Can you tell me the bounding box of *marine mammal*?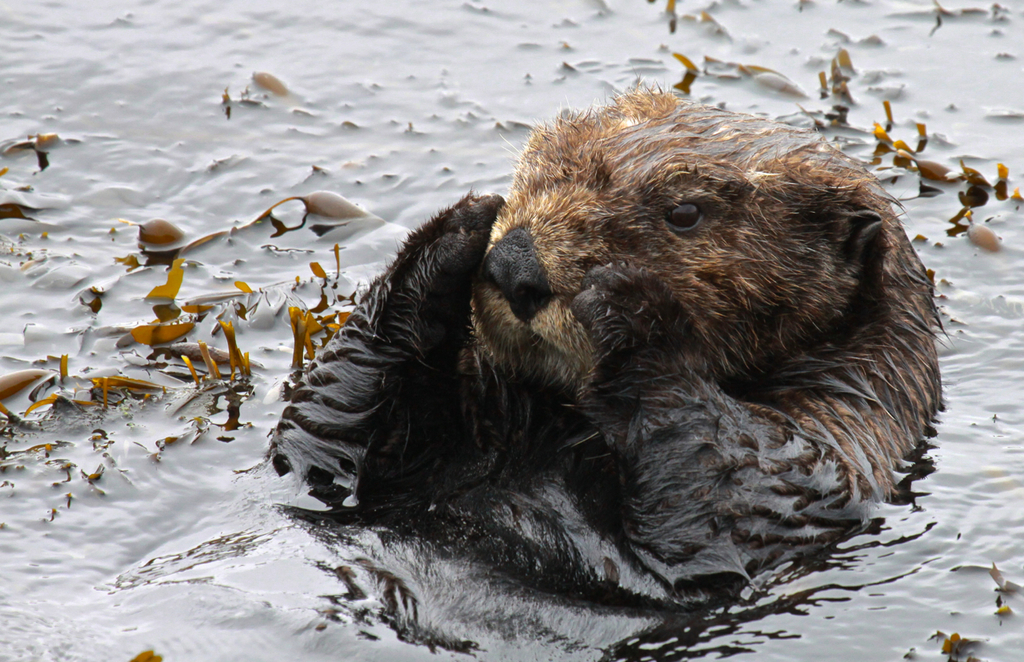
BBox(242, 61, 990, 622).
